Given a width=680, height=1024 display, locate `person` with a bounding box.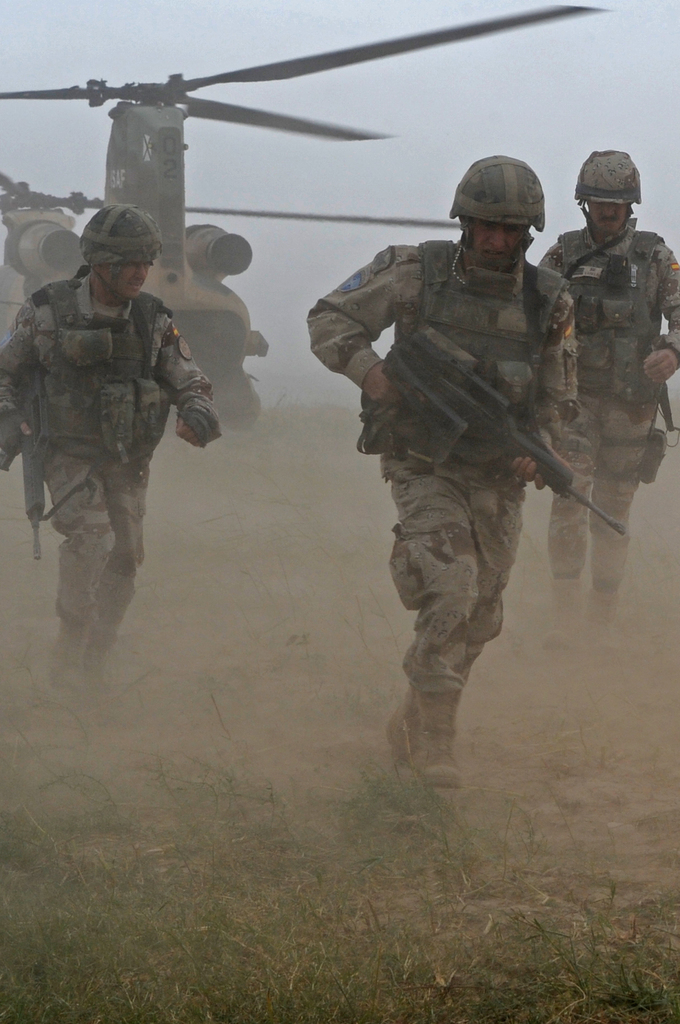
Located: bbox=[0, 204, 218, 678].
